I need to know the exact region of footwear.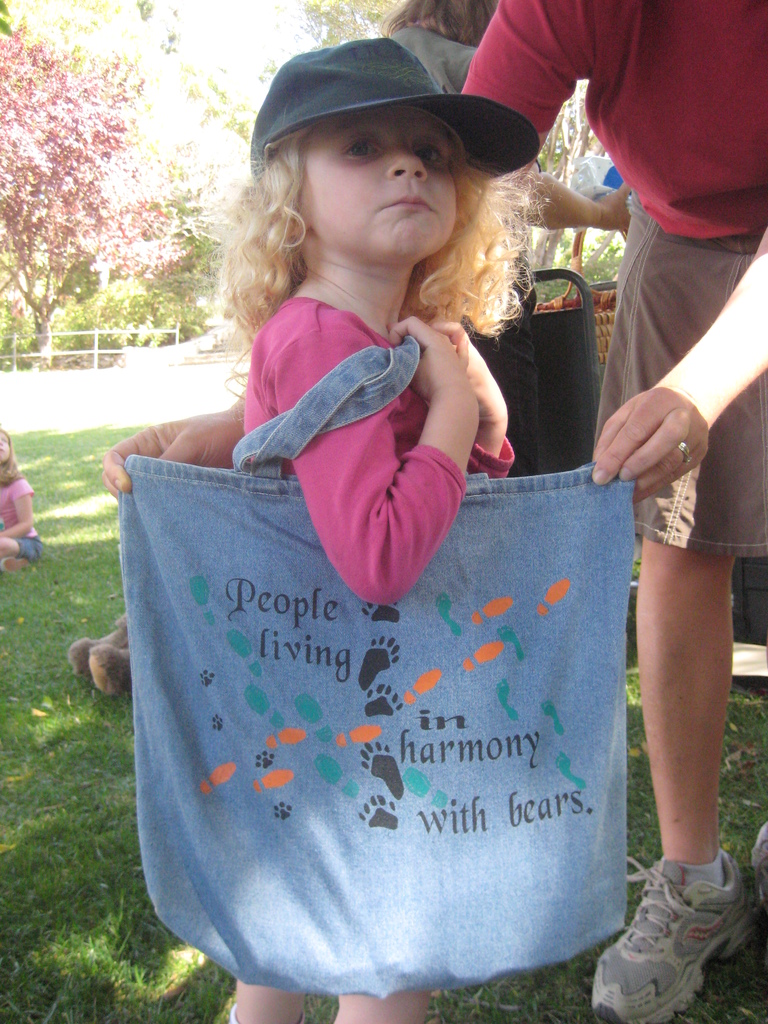
Region: <box>754,822,767,918</box>.
